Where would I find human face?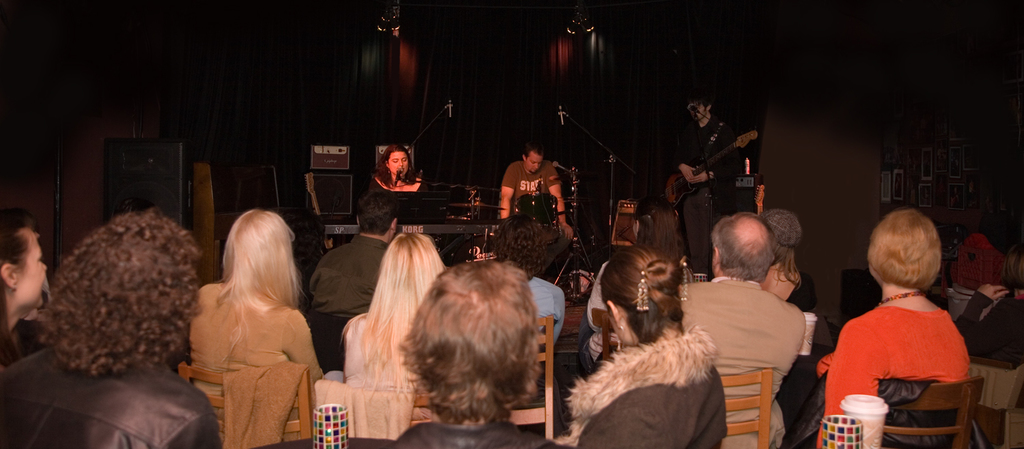
At <box>692,102,711,119</box>.
